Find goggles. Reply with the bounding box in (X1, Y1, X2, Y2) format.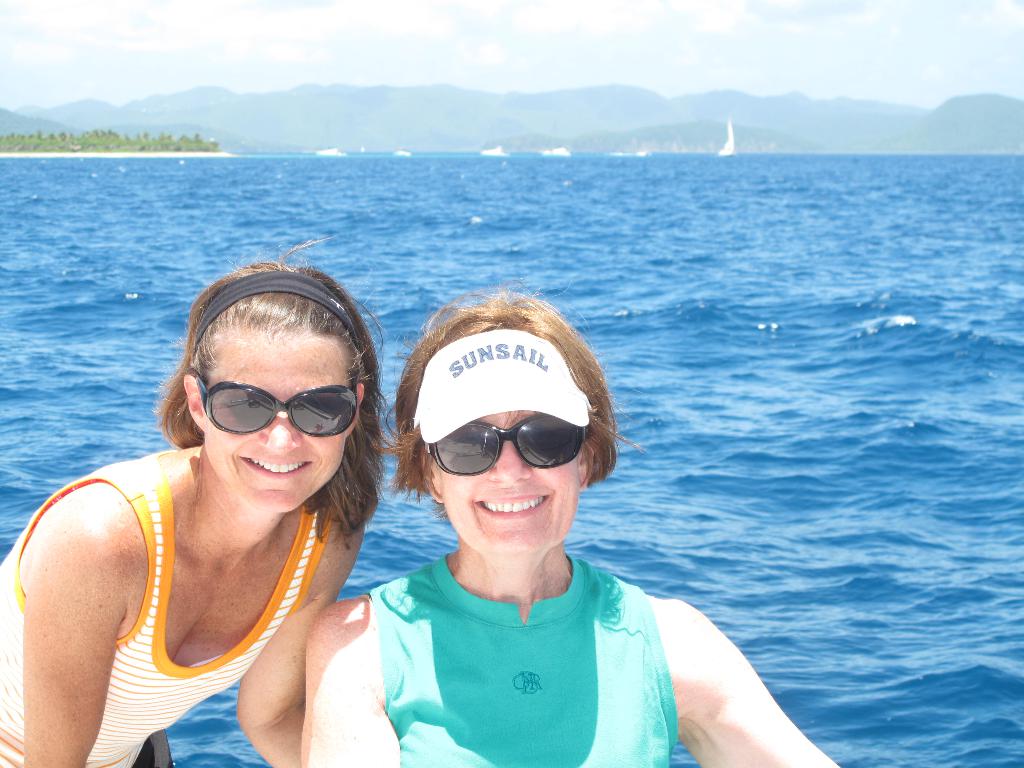
(191, 379, 360, 440).
